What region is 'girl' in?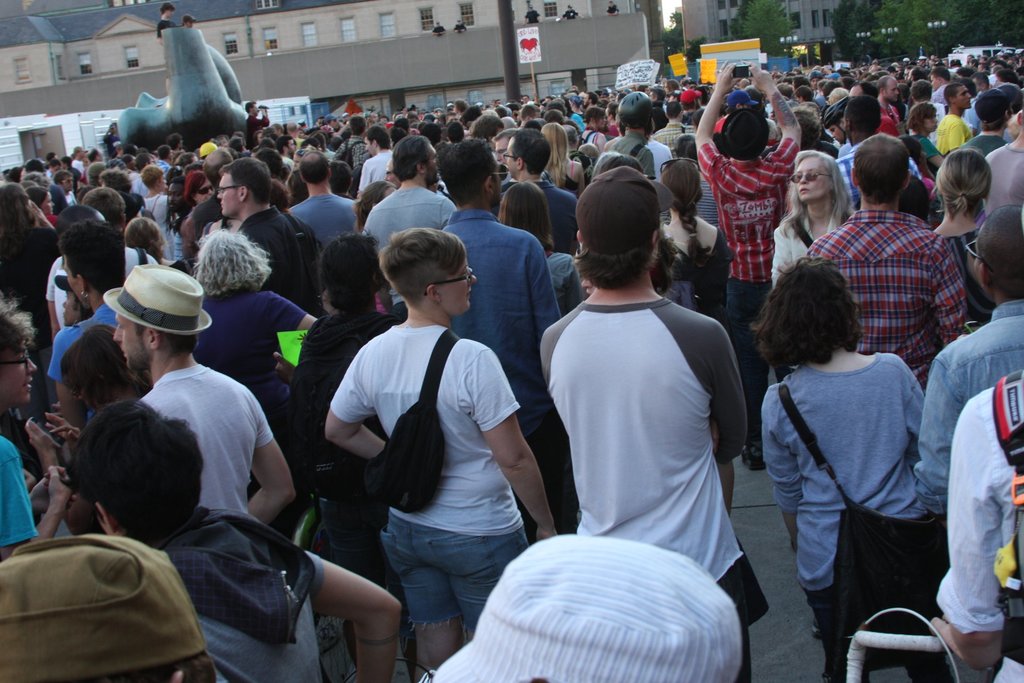
rect(770, 144, 863, 288).
